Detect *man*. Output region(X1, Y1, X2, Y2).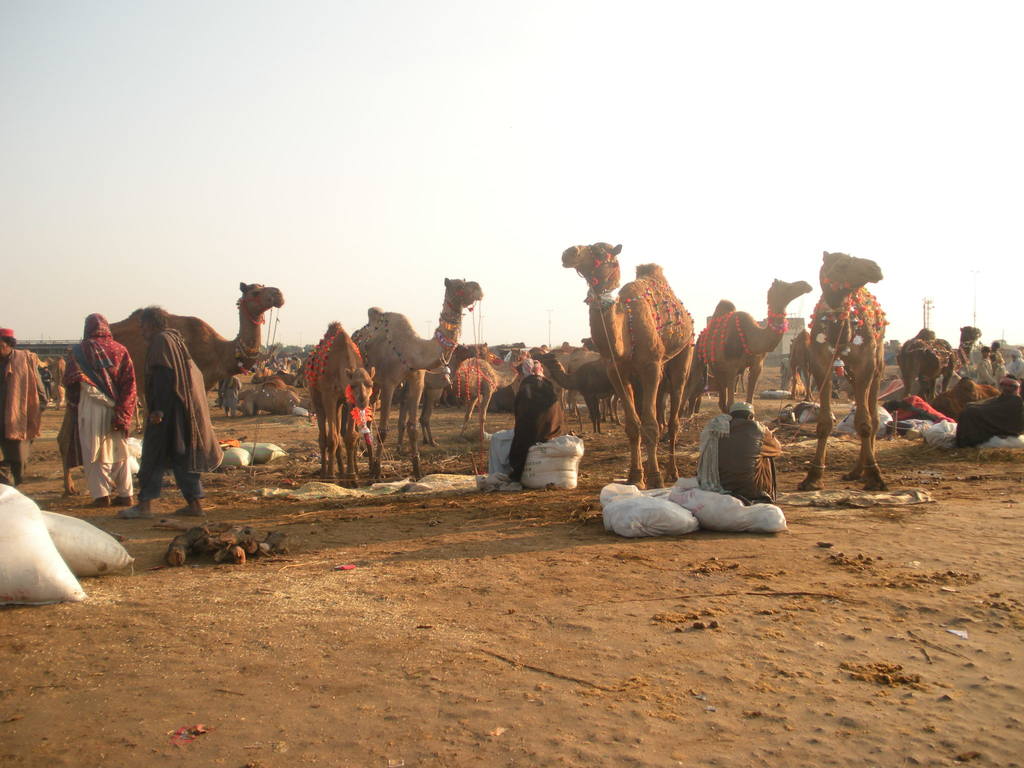
region(959, 372, 1023, 451).
